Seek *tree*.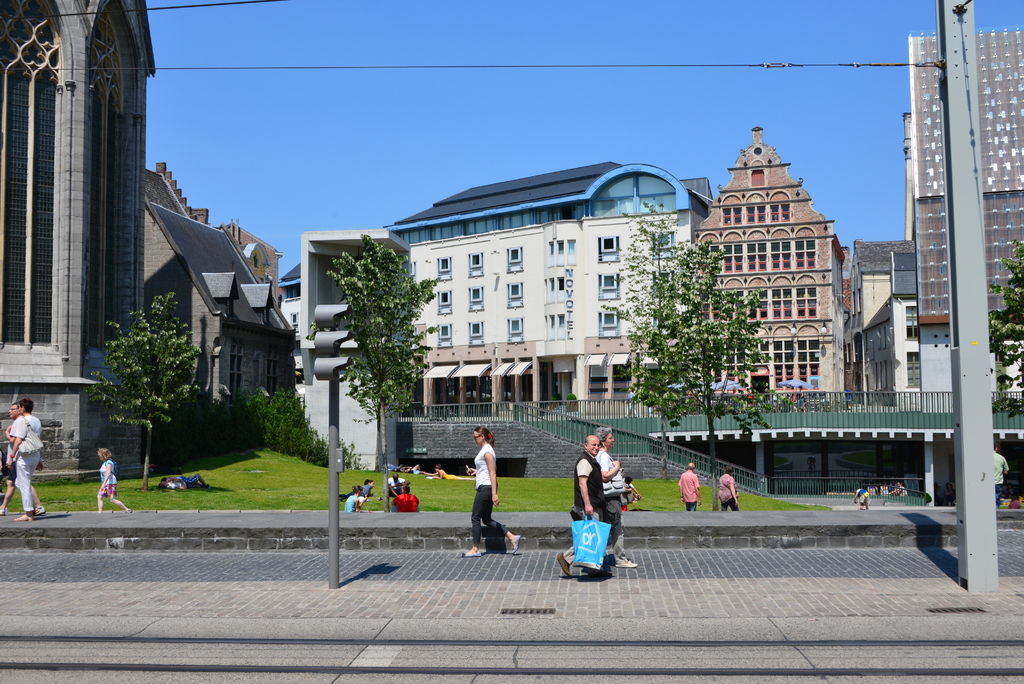
<region>600, 201, 686, 479</region>.
